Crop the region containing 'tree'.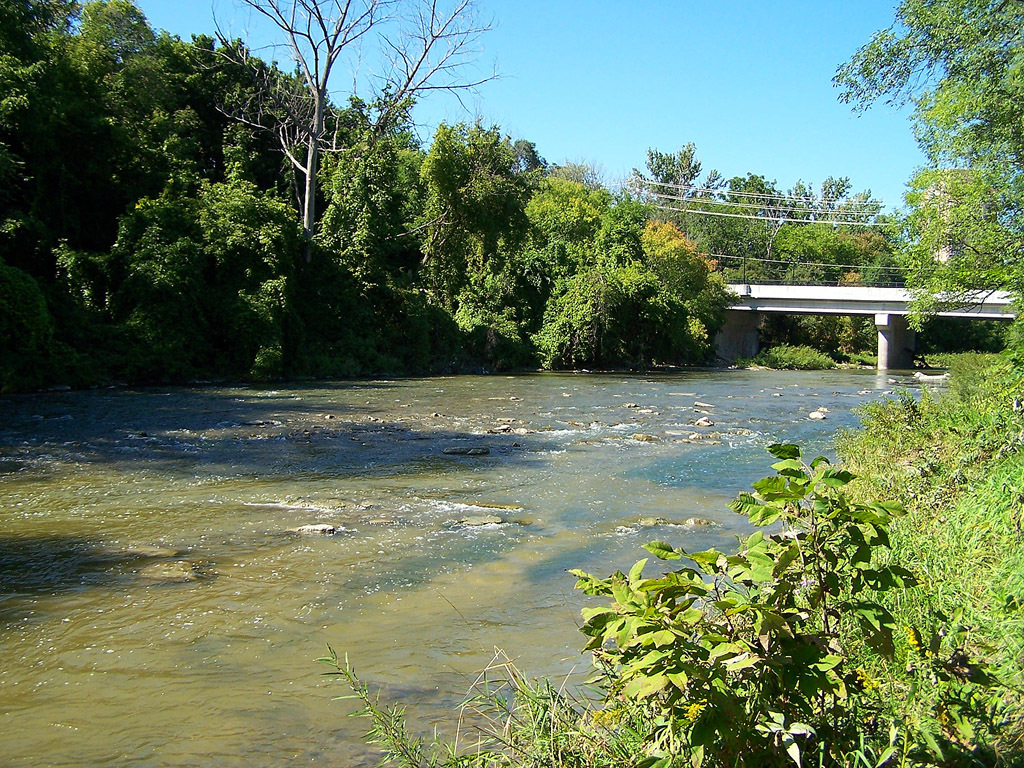
Crop region: bbox=[55, 171, 299, 383].
